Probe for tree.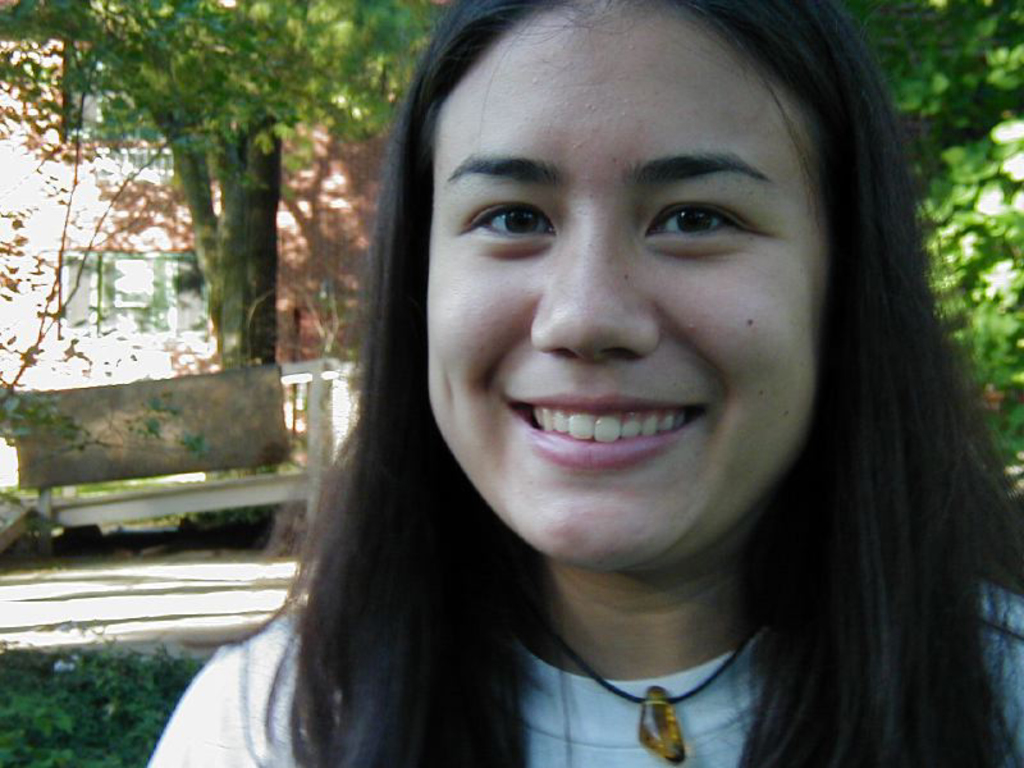
Probe result: l=814, t=0, r=1023, b=503.
